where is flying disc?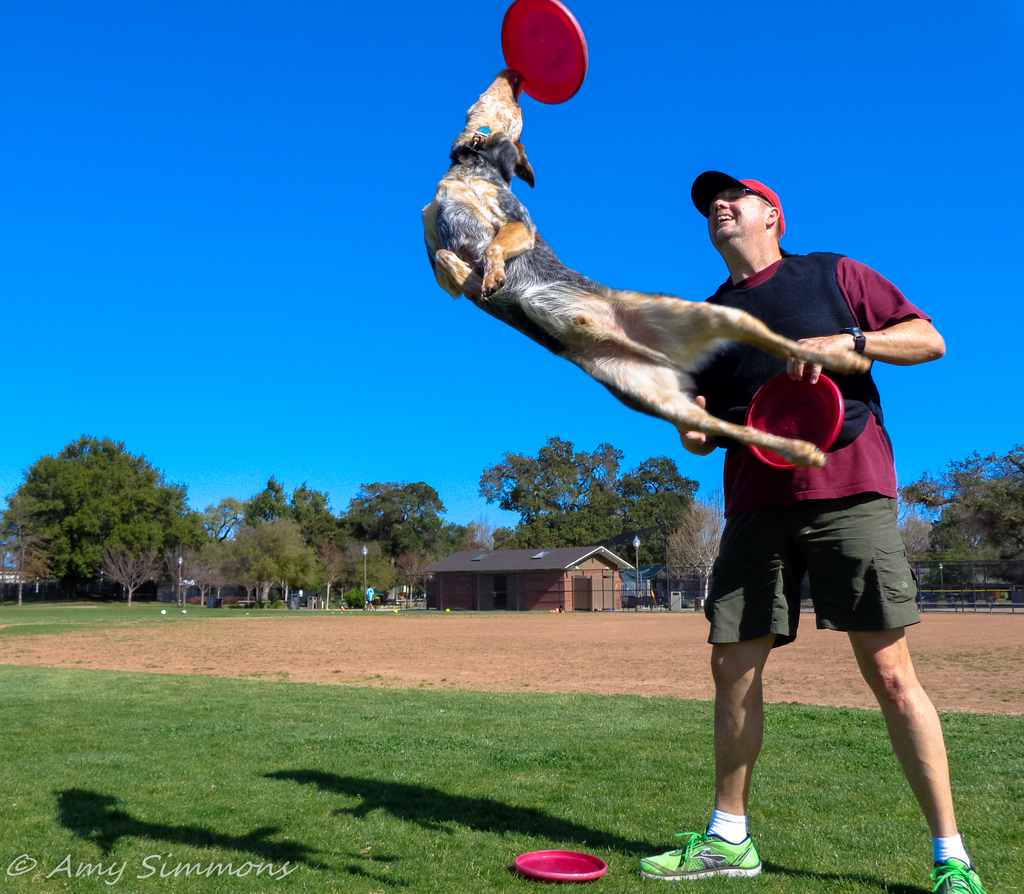
box=[501, 0, 589, 104].
